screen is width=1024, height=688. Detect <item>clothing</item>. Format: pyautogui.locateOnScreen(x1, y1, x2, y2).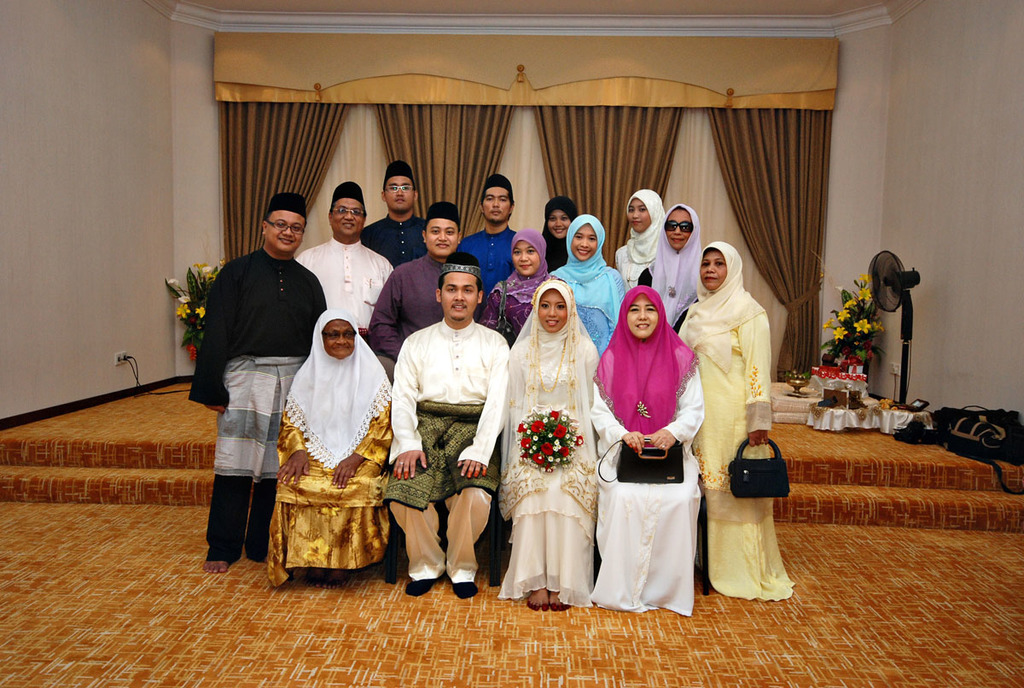
pyautogui.locateOnScreen(187, 205, 312, 548).
